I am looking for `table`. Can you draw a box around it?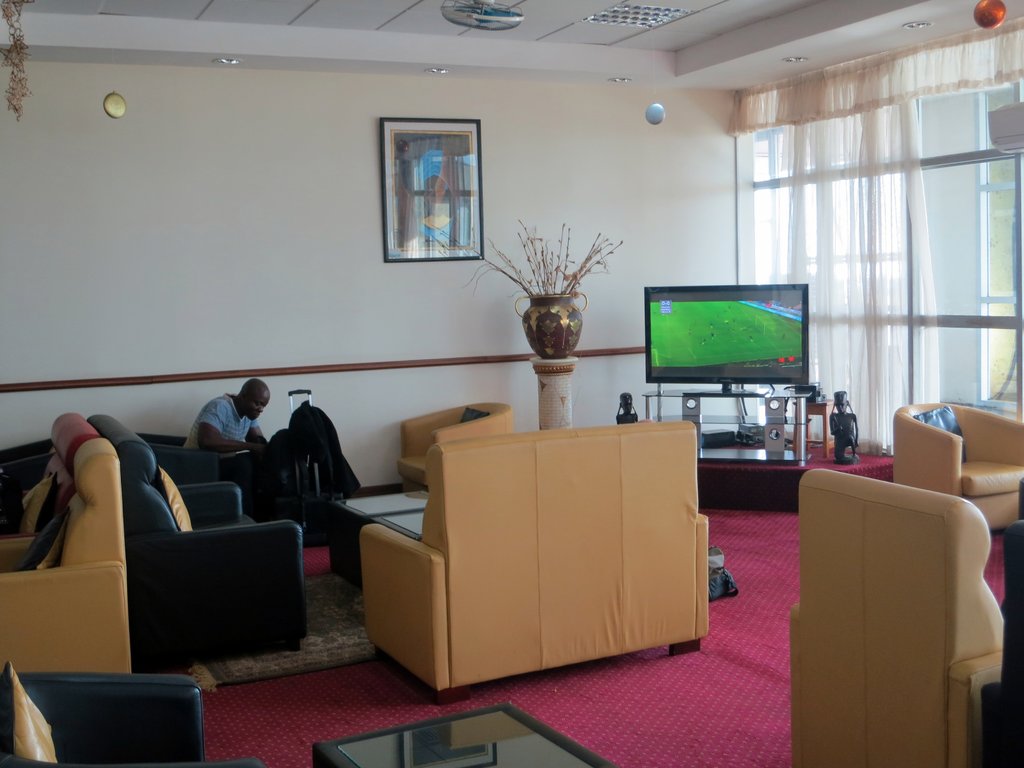
Sure, the bounding box is rect(316, 701, 617, 767).
